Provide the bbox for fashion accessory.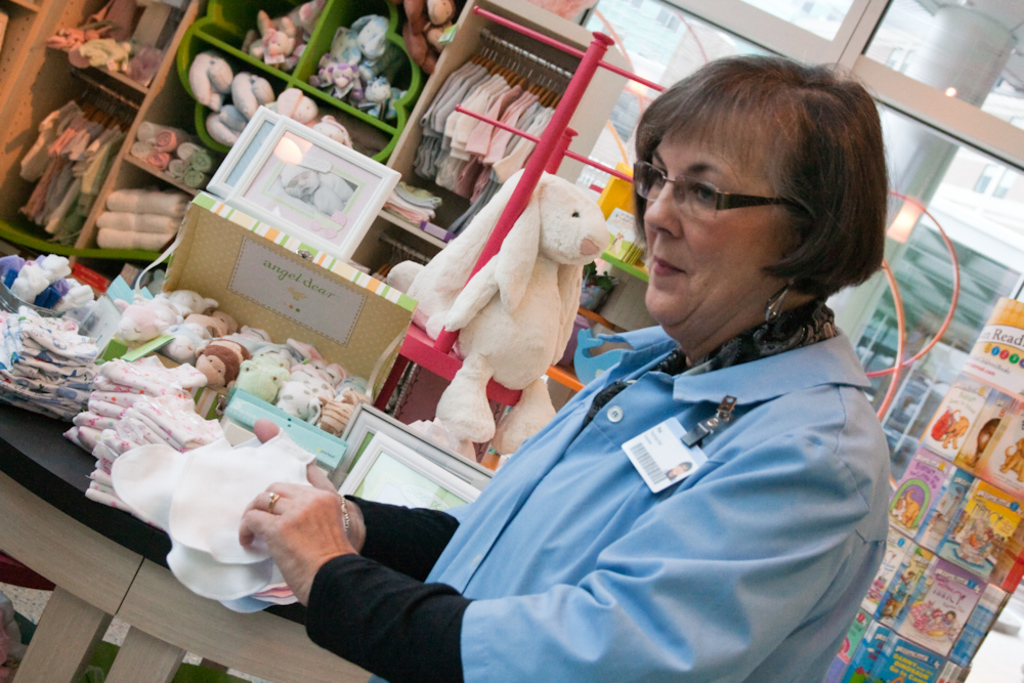
259/495/285/512.
